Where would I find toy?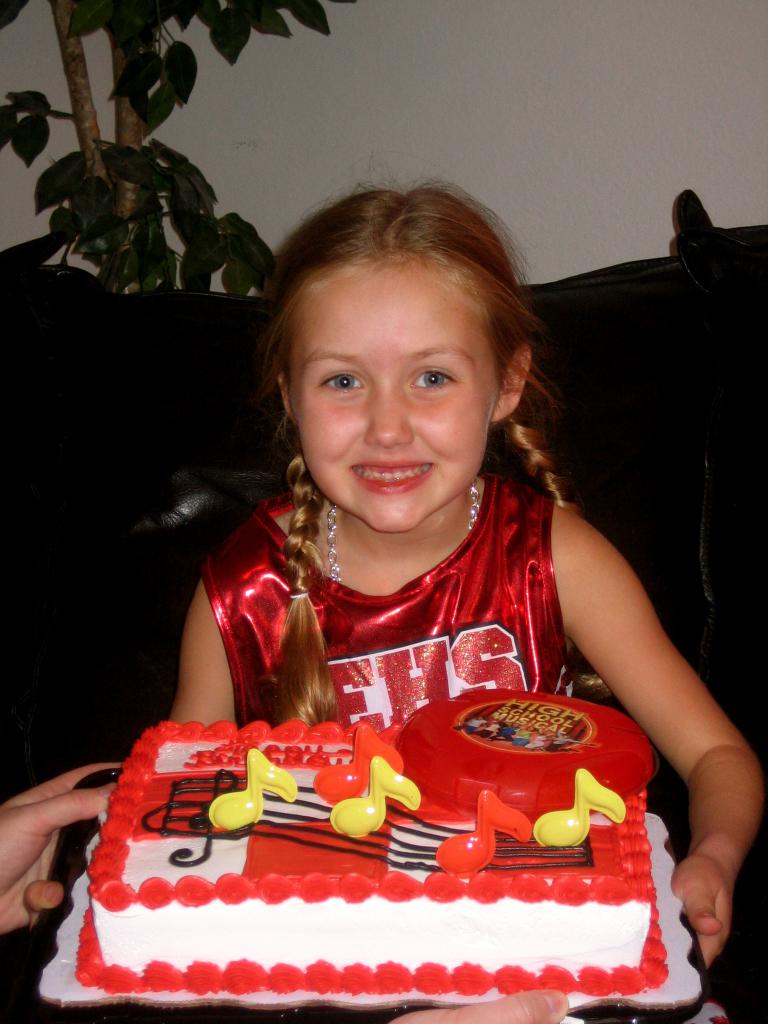
At bbox=[312, 716, 408, 805].
